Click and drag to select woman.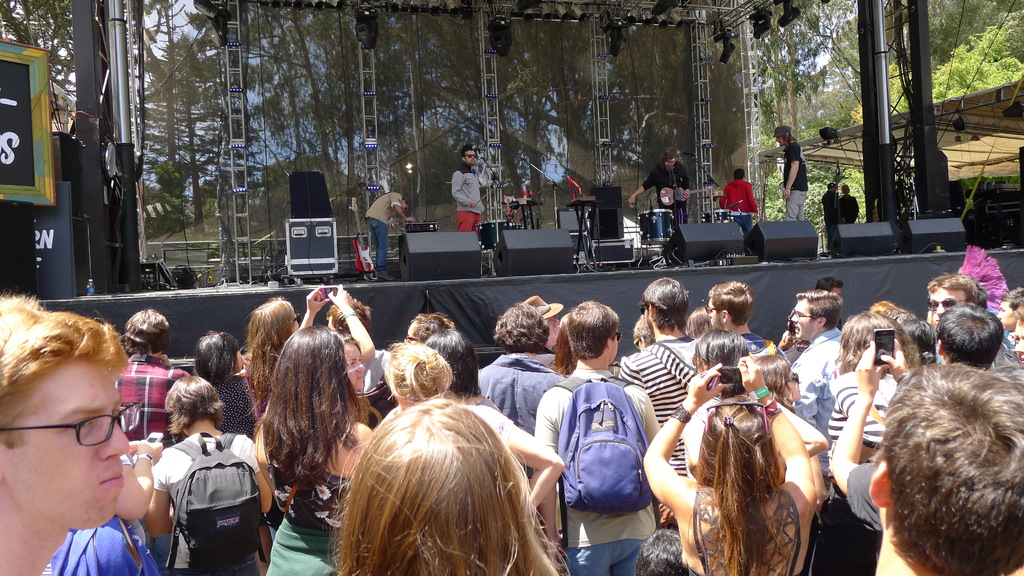
Selection: BBox(897, 316, 938, 364).
